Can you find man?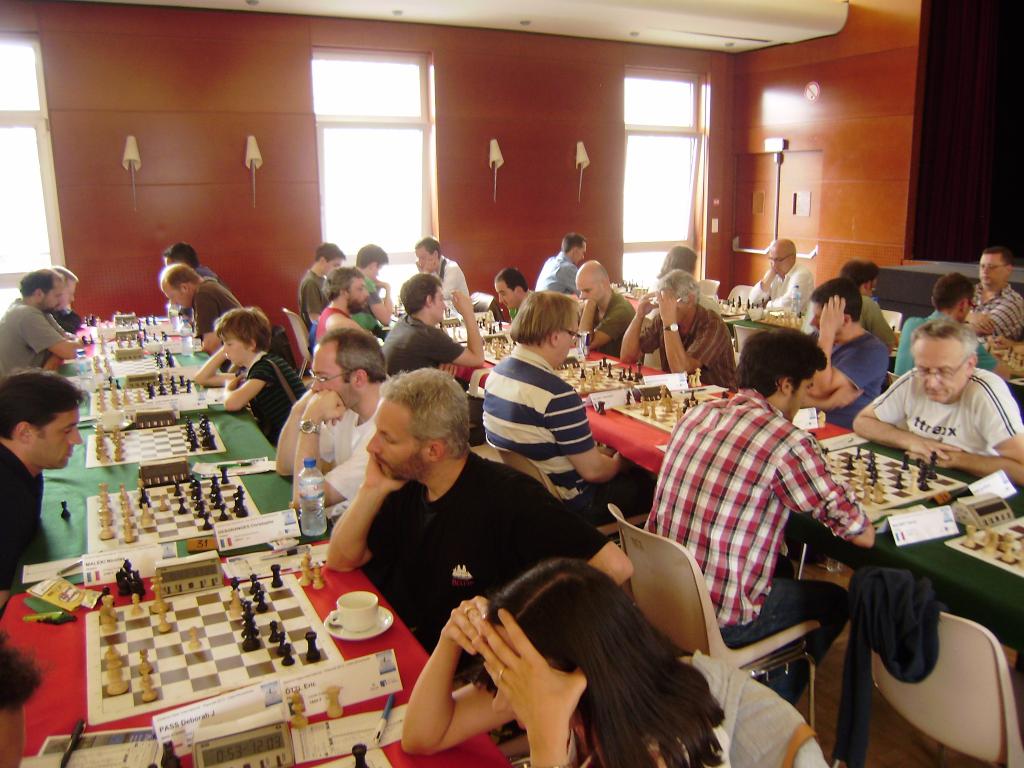
Yes, bounding box: <region>639, 327, 877, 705</region>.
